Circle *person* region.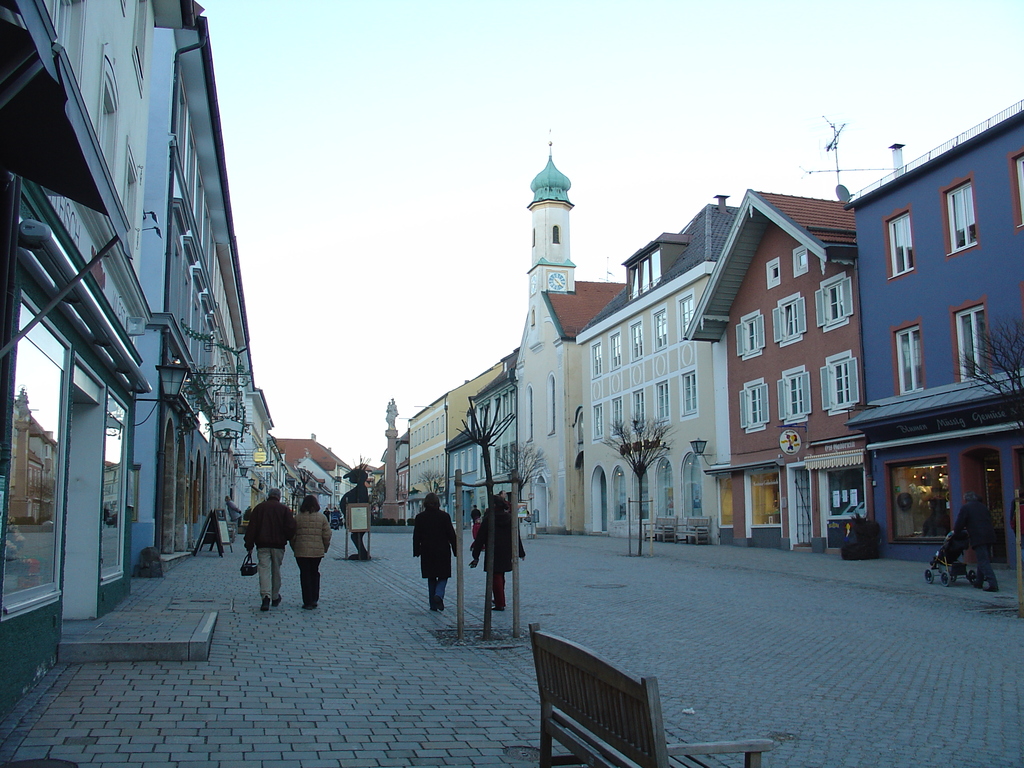
Region: 287 492 334 611.
